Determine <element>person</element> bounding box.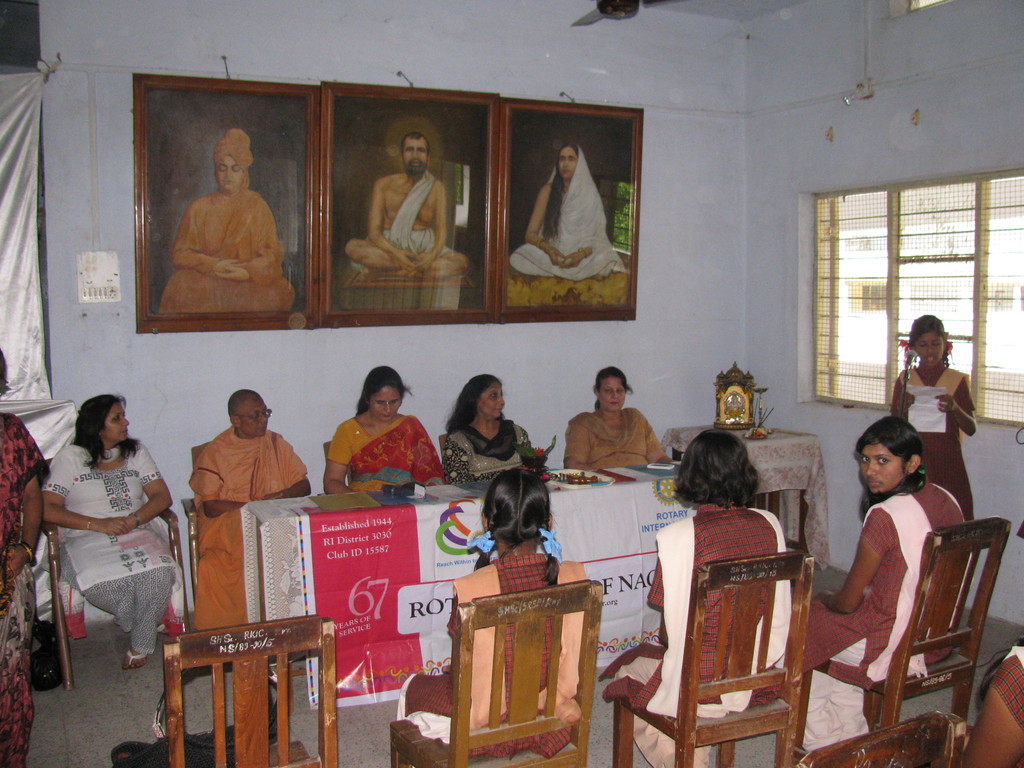
Determined: left=604, top=433, right=792, bottom=767.
